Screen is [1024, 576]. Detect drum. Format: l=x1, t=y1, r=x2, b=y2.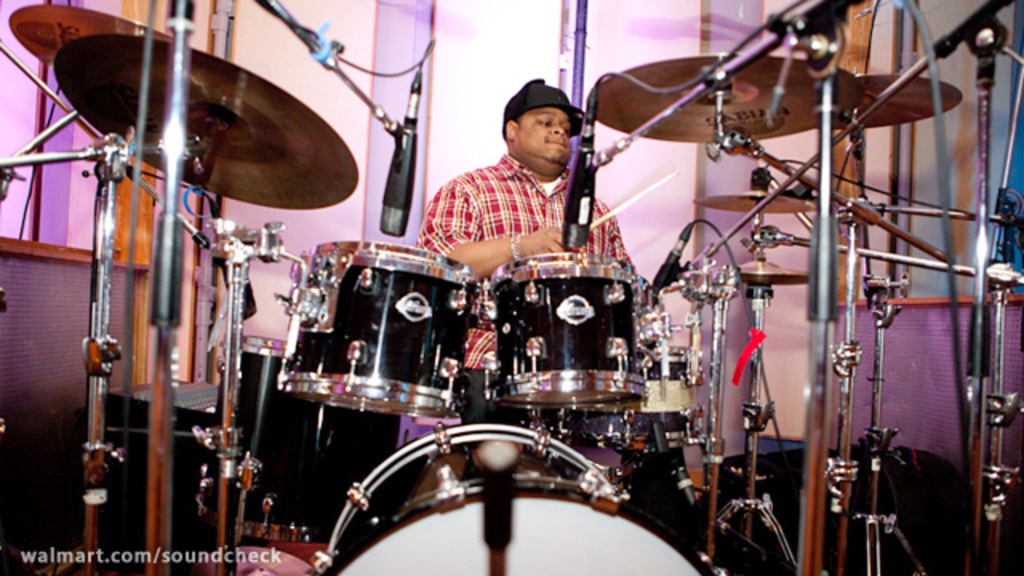
l=493, t=254, r=650, b=411.
